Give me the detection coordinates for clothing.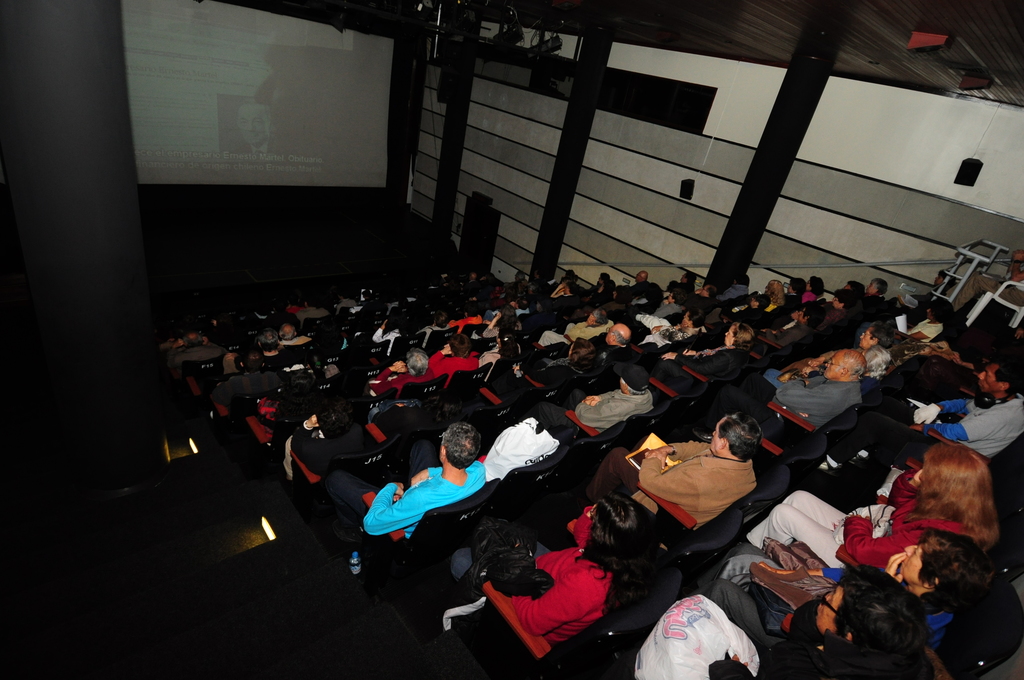
select_region(483, 328, 506, 337).
